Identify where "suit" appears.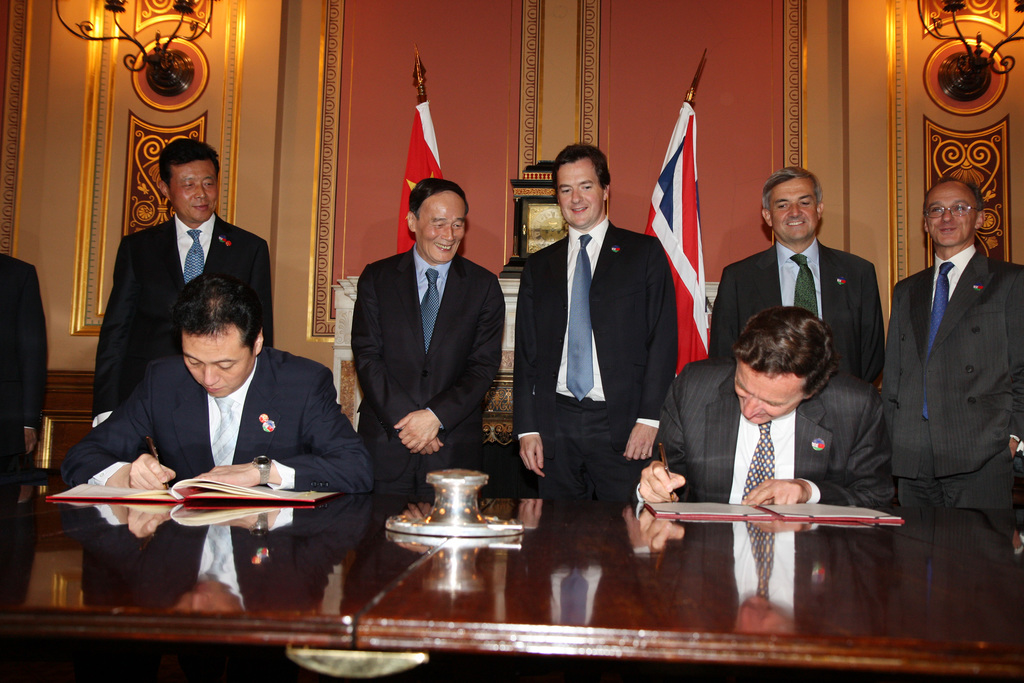
Appears at left=86, top=208, right=278, bottom=425.
